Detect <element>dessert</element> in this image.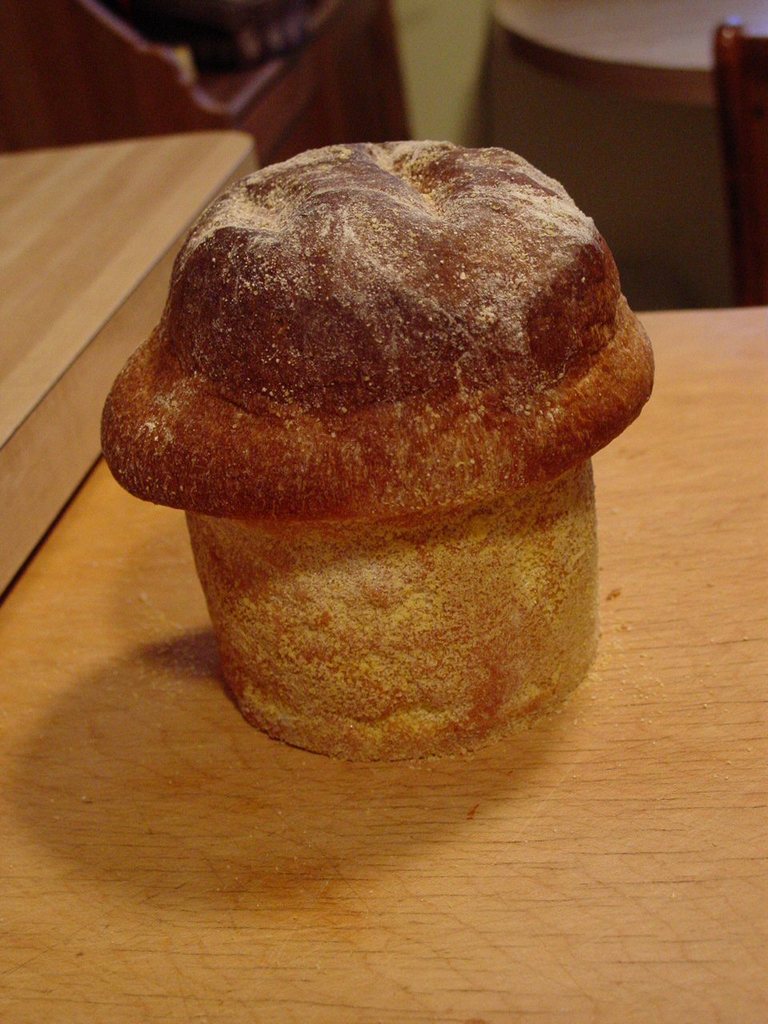
Detection: region(91, 138, 656, 765).
